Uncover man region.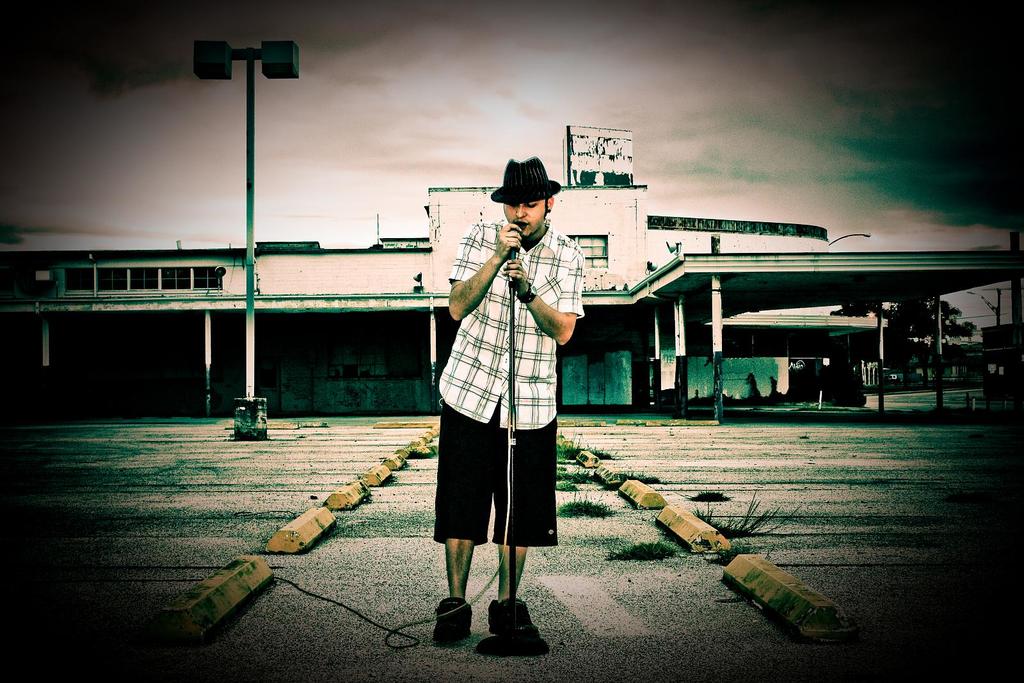
Uncovered: crop(436, 171, 570, 657).
